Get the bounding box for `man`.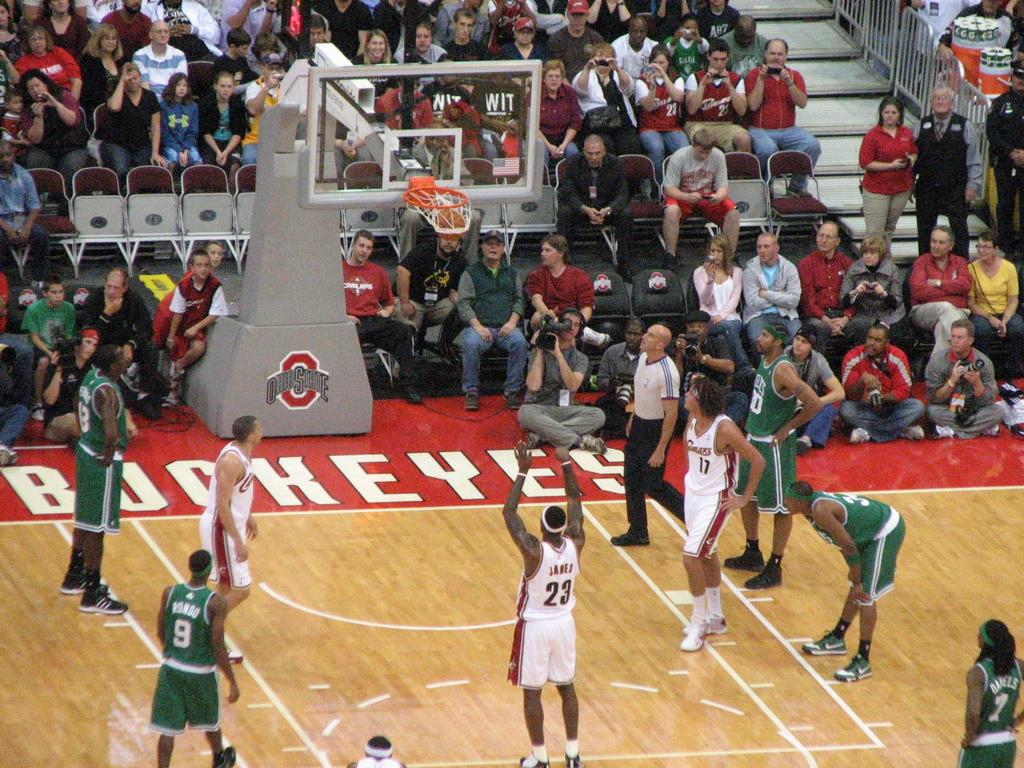
(835,321,921,441).
